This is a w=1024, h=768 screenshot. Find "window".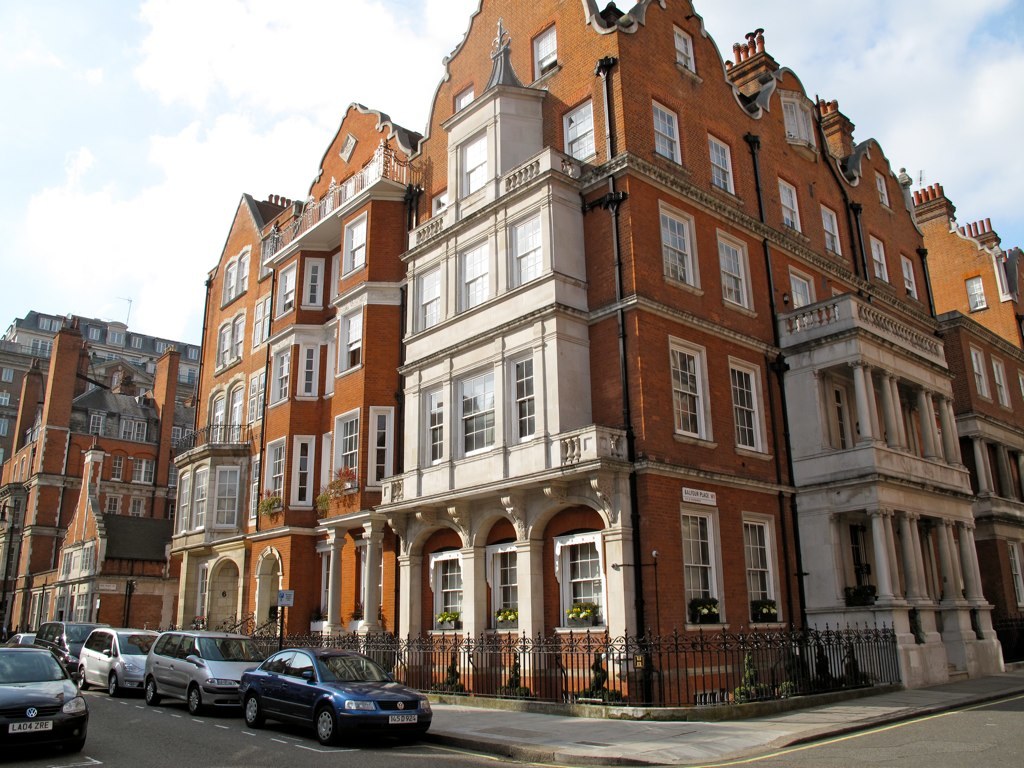
Bounding box: x1=0 y1=397 x2=13 y2=409.
